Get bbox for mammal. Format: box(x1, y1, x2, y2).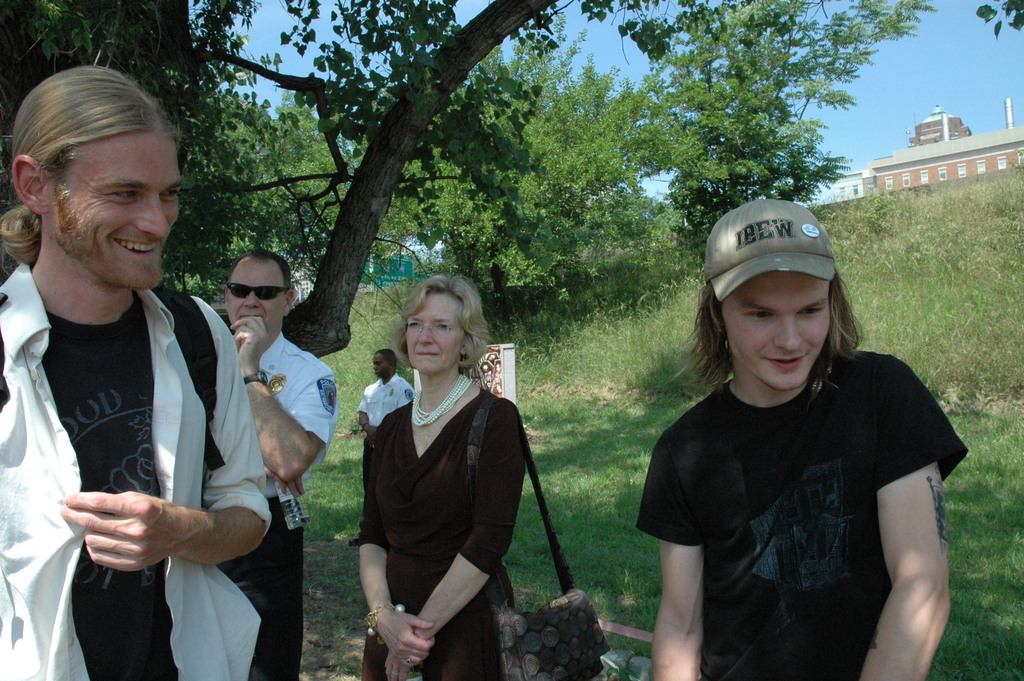
box(212, 249, 334, 680).
